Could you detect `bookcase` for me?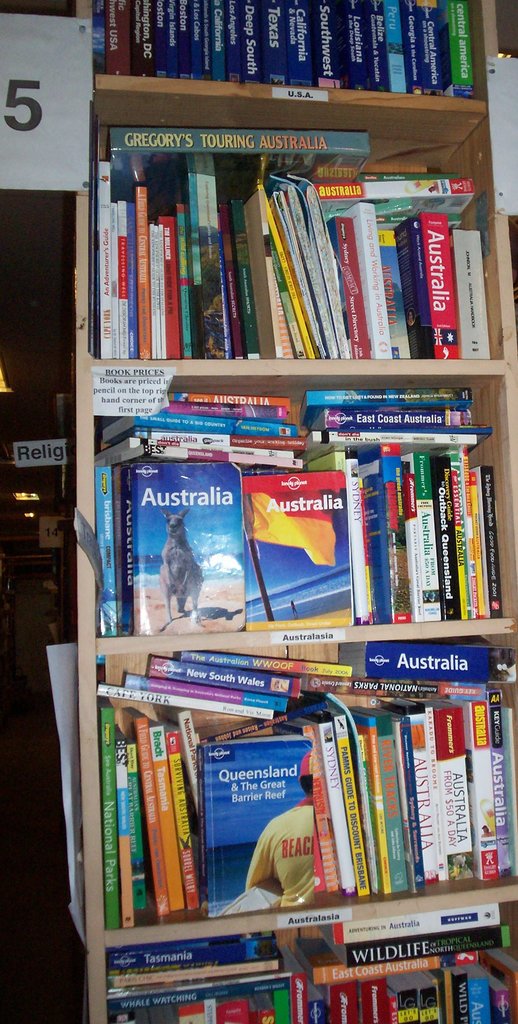
Detection result: [left=40, top=13, right=508, bottom=1023].
